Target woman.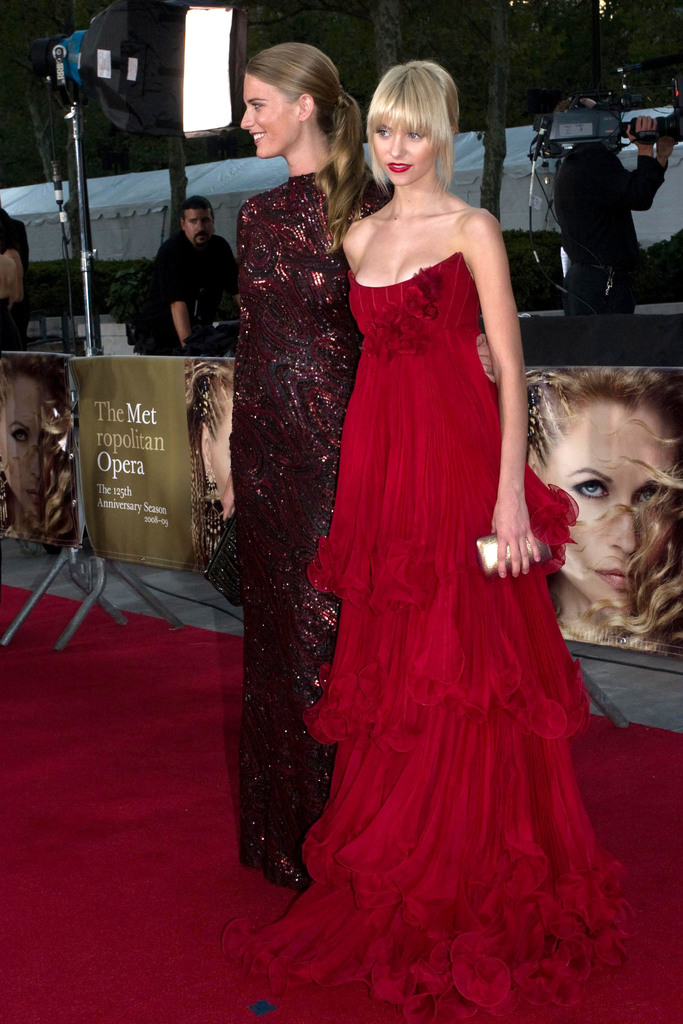
Target region: (left=201, top=363, right=238, bottom=519).
